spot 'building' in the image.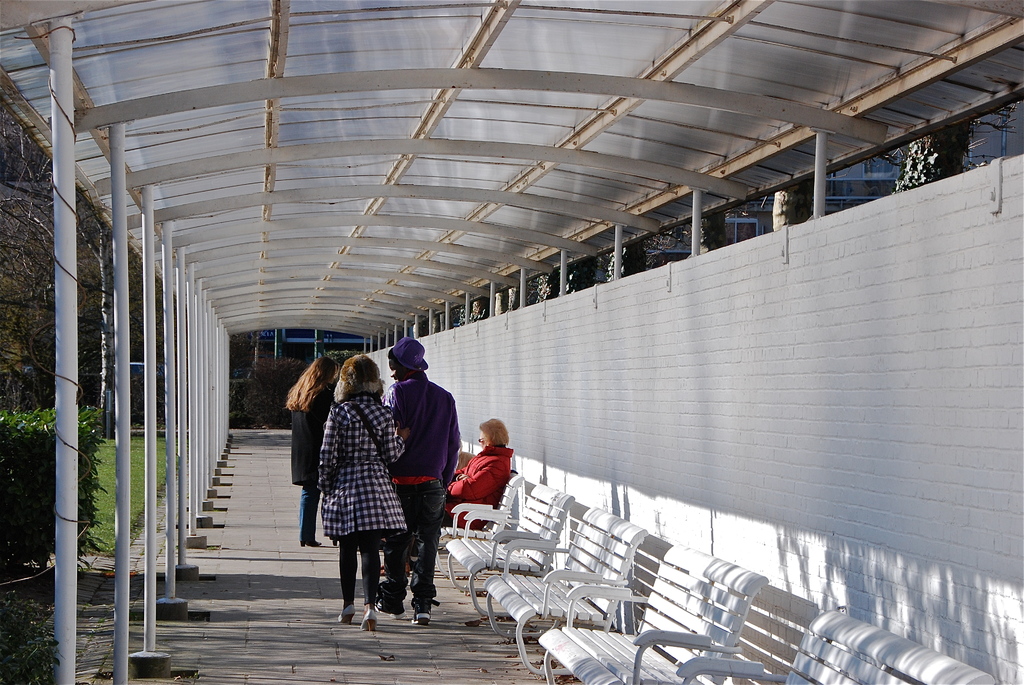
'building' found at 254 326 367 362.
